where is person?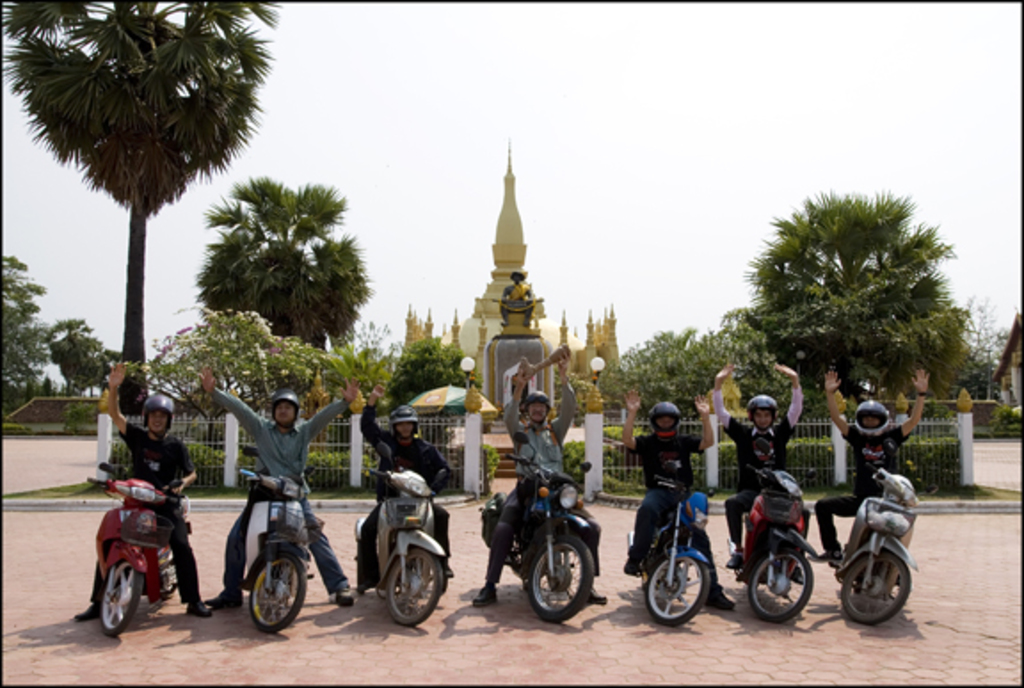
pyautogui.locateOnScreen(199, 361, 354, 606).
